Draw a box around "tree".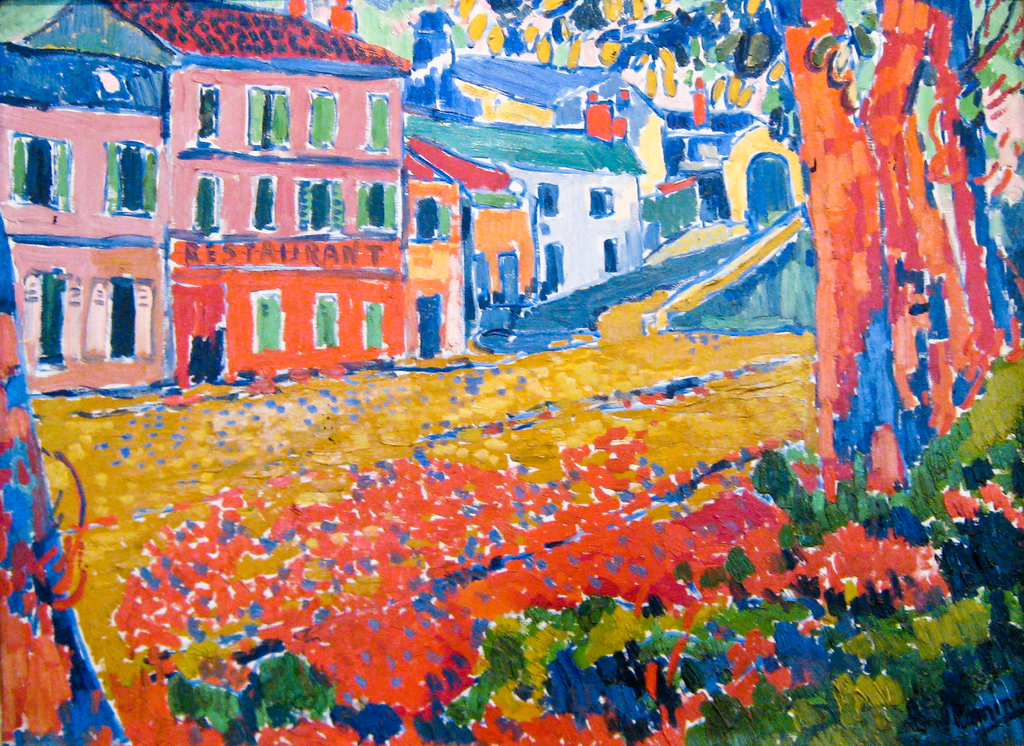
l=0, t=207, r=127, b=745.
